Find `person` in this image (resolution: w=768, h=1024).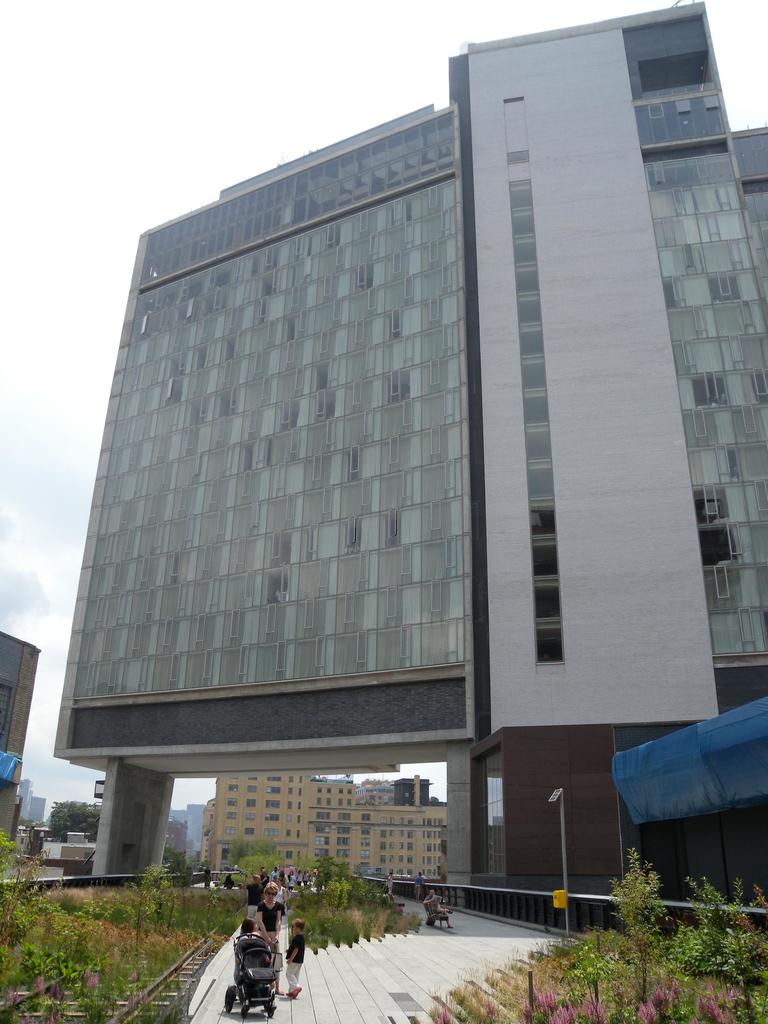
183:863:193:886.
